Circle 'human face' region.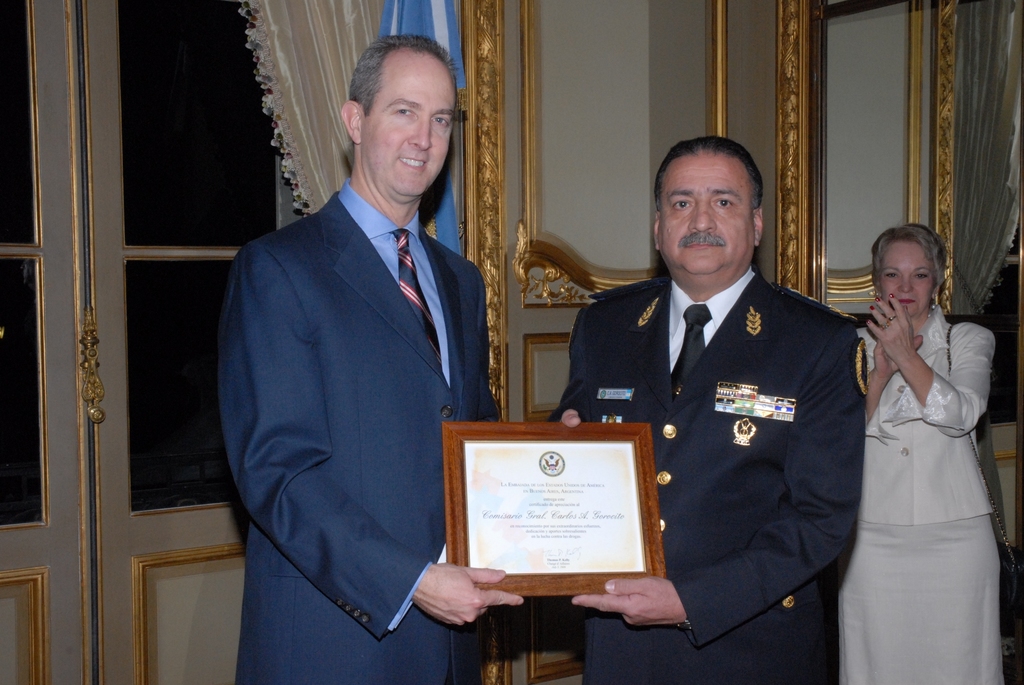
Region: box(884, 230, 936, 312).
